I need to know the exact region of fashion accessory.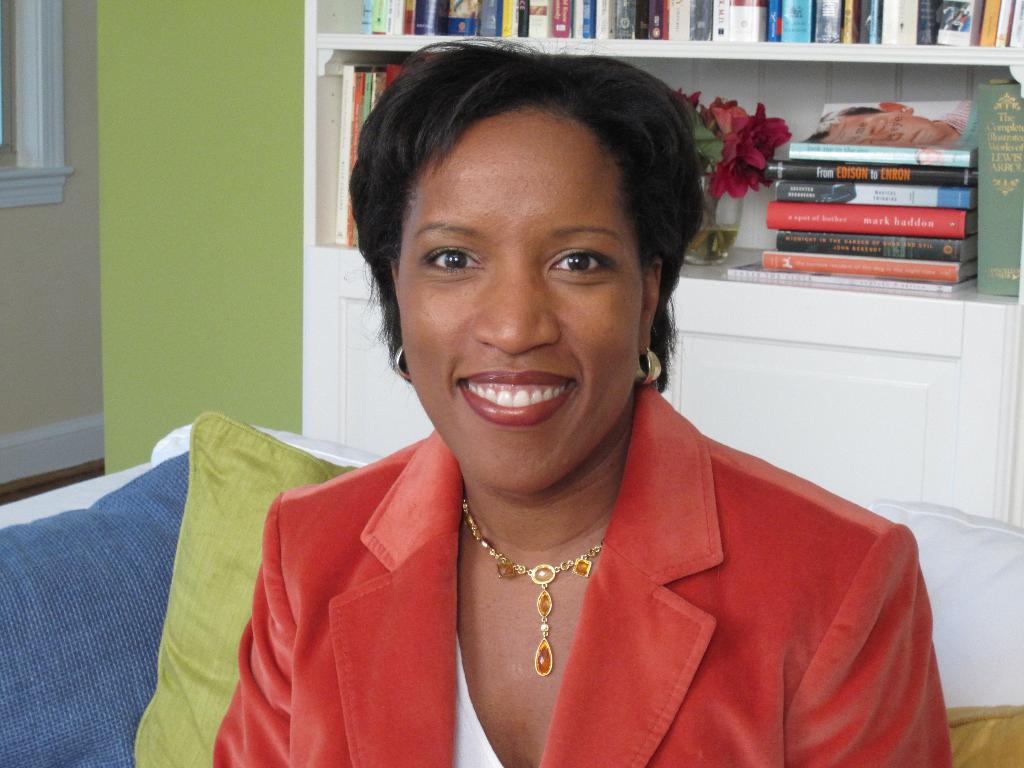
Region: Rect(637, 347, 662, 388).
